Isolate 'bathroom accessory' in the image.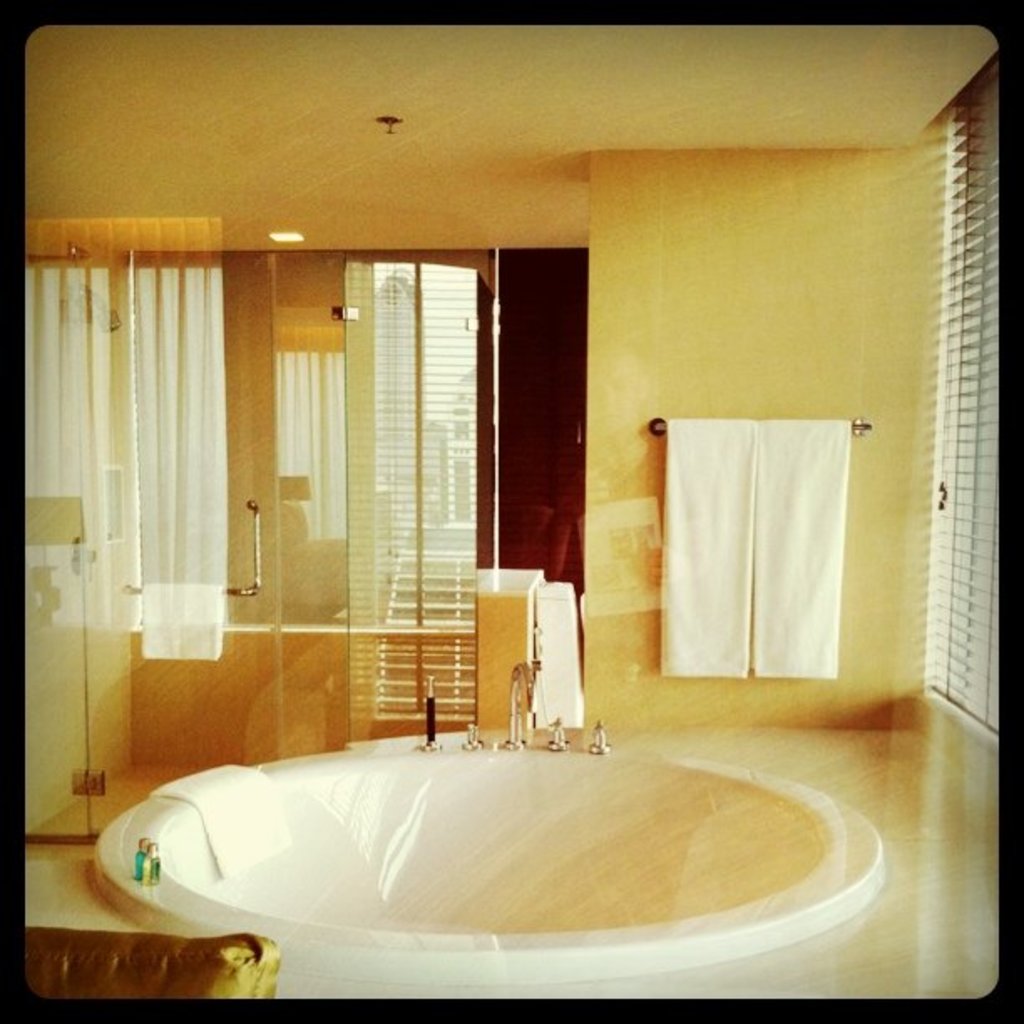
Isolated region: select_region(643, 410, 873, 437).
